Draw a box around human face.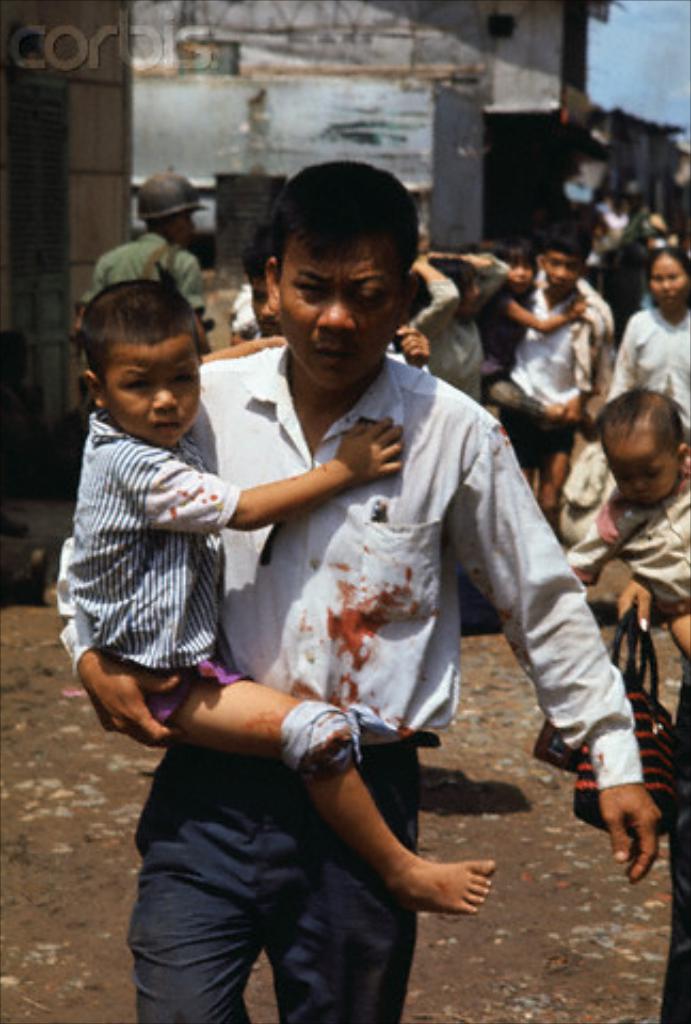
box(548, 245, 586, 305).
